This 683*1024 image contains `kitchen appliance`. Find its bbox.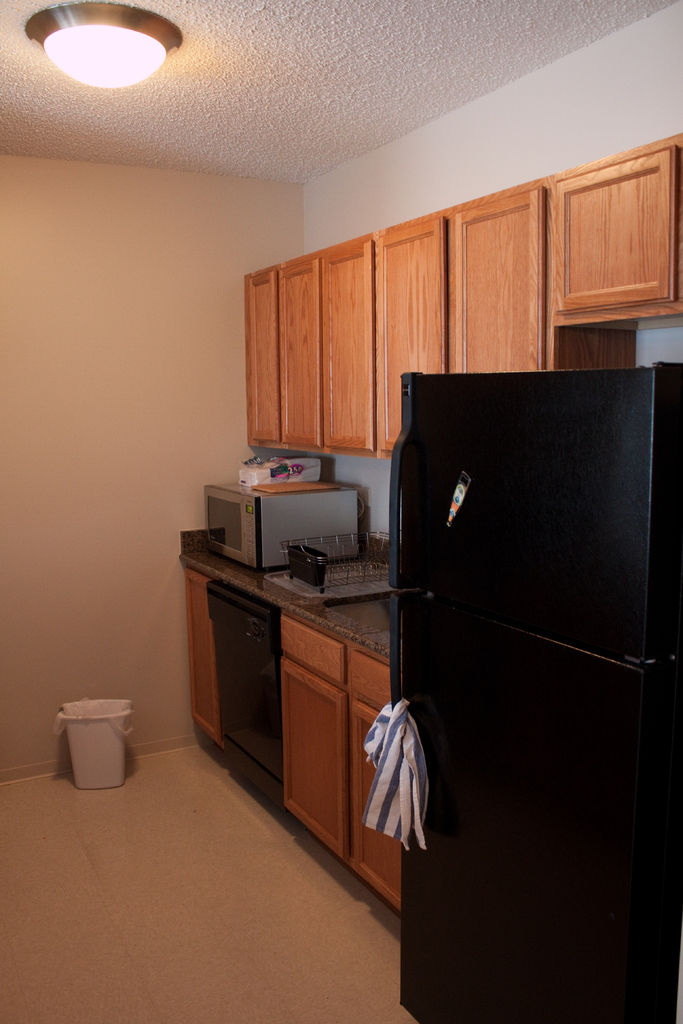
237/431/337/493.
